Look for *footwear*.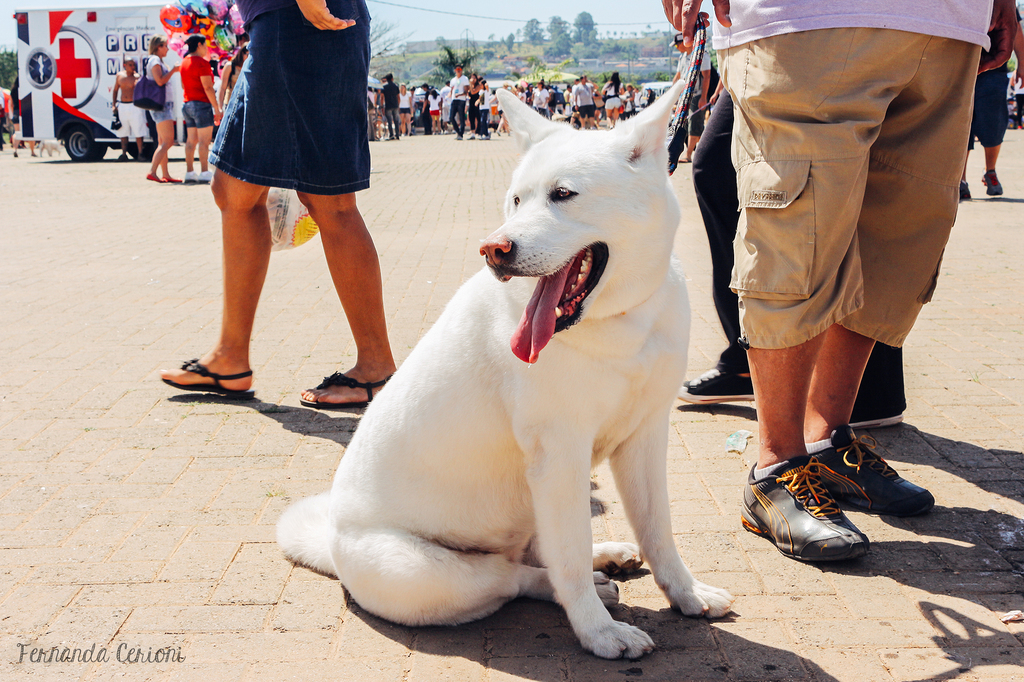
Found: box=[673, 362, 756, 409].
